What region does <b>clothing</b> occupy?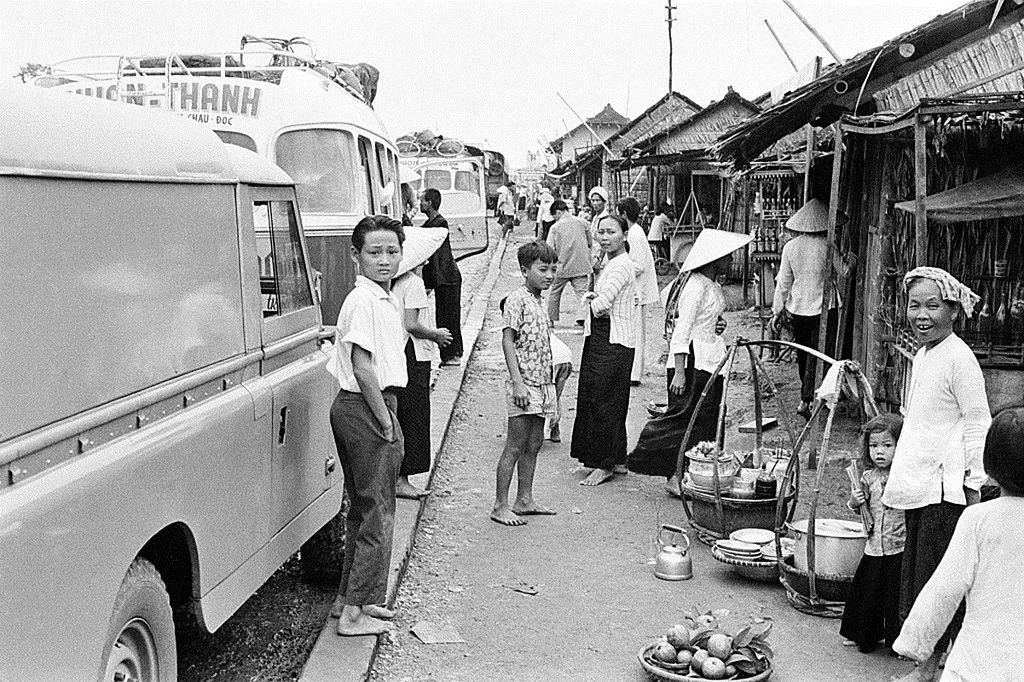
detection(900, 496, 1023, 681).
